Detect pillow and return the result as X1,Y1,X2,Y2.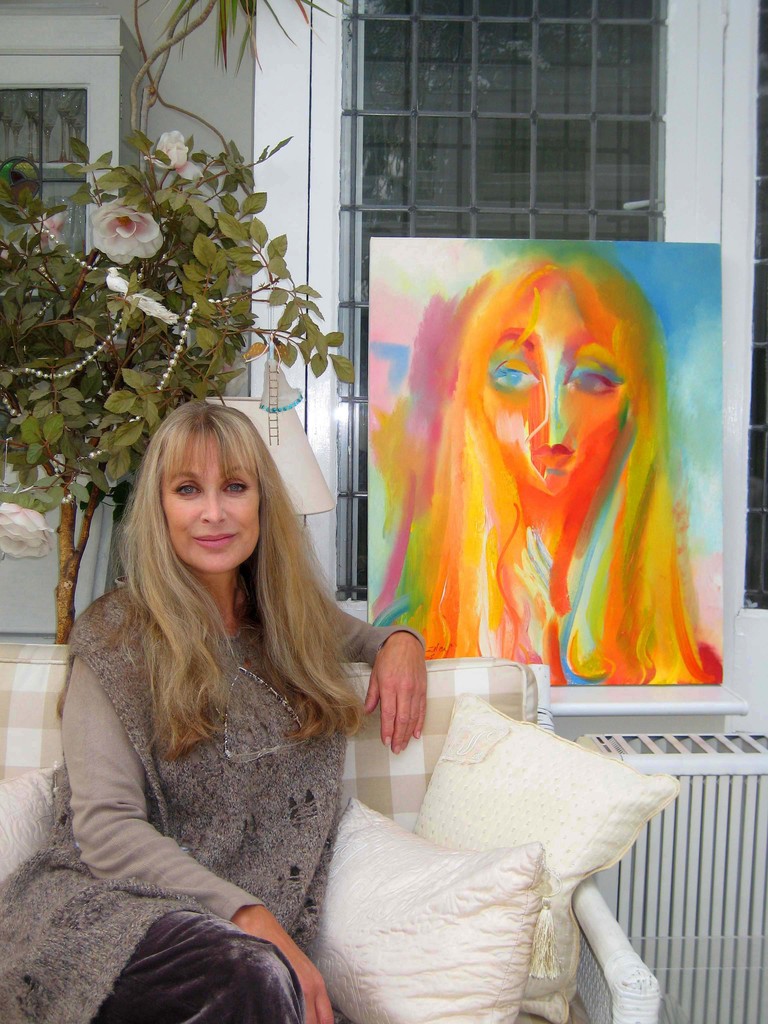
339,801,558,1023.
